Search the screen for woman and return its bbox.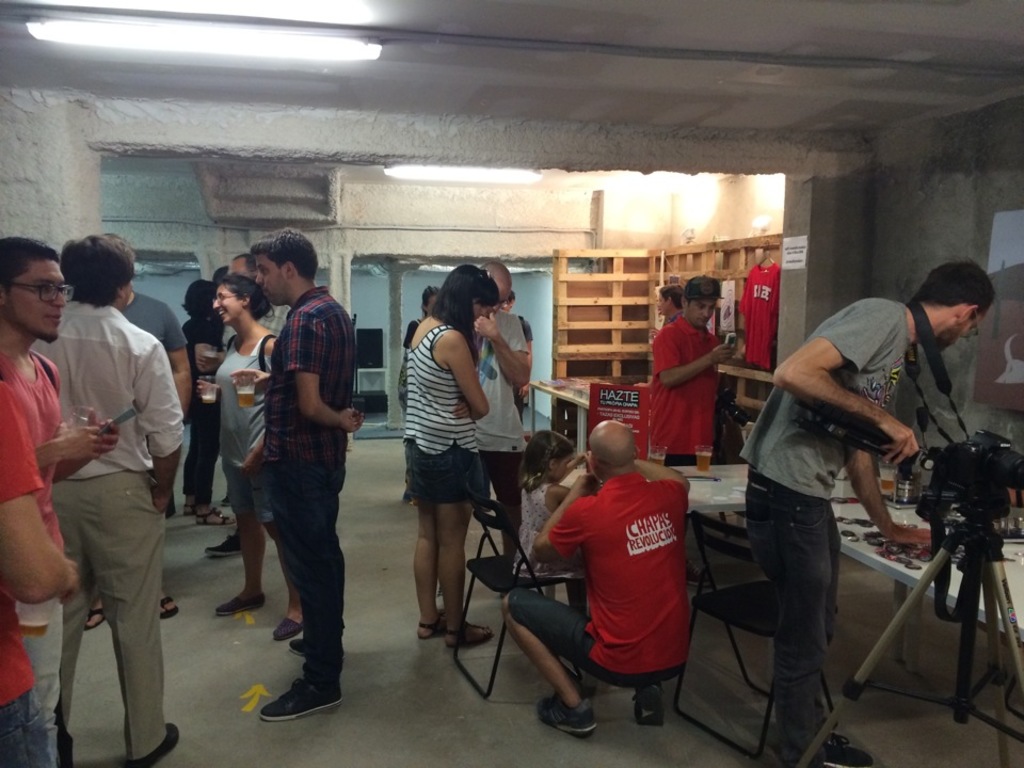
Found: bbox(374, 263, 507, 674).
